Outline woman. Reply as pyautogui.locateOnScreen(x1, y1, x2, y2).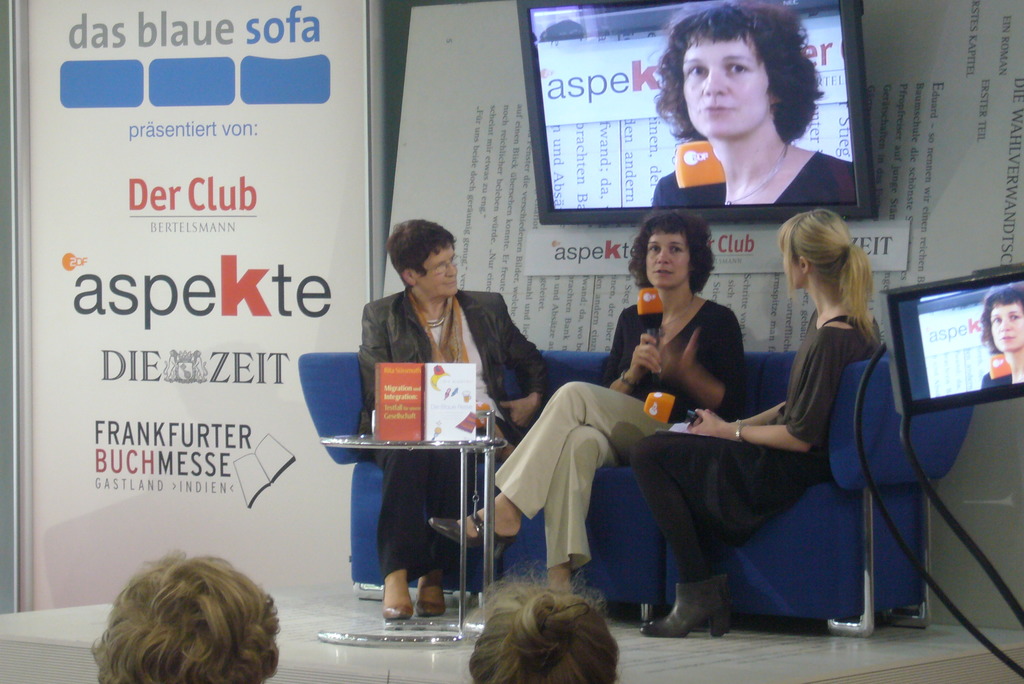
pyautogui.locateOnScreen(644, 1, 859, 208).
